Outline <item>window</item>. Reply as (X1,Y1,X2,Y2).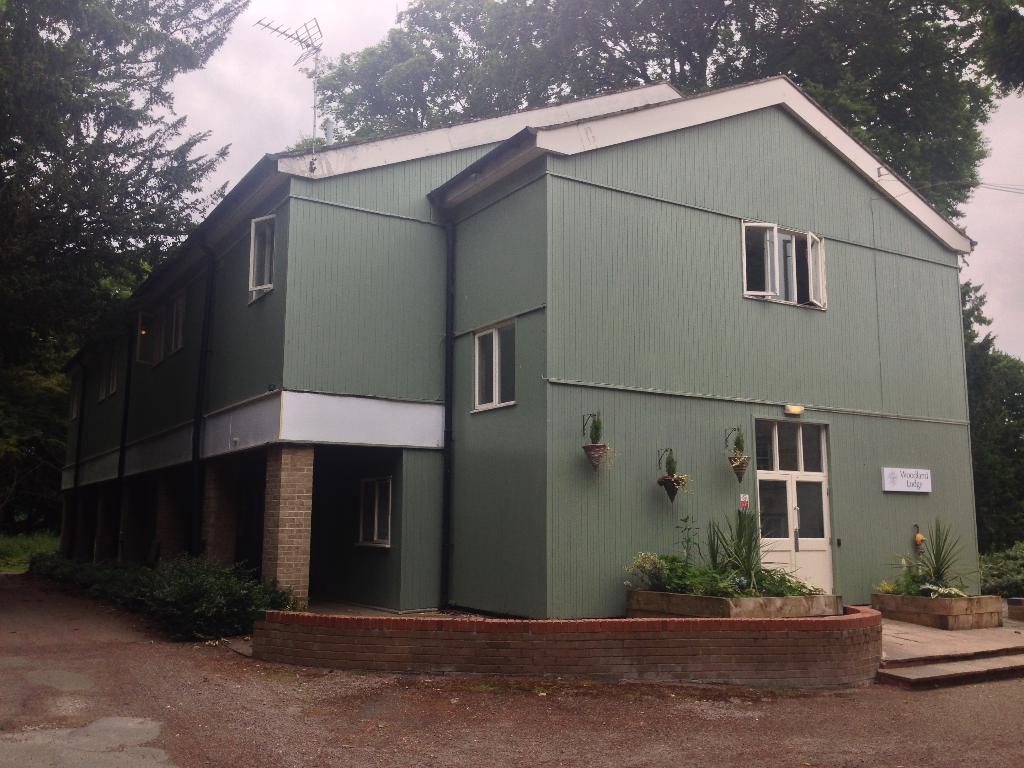
(470,318,518,414).
